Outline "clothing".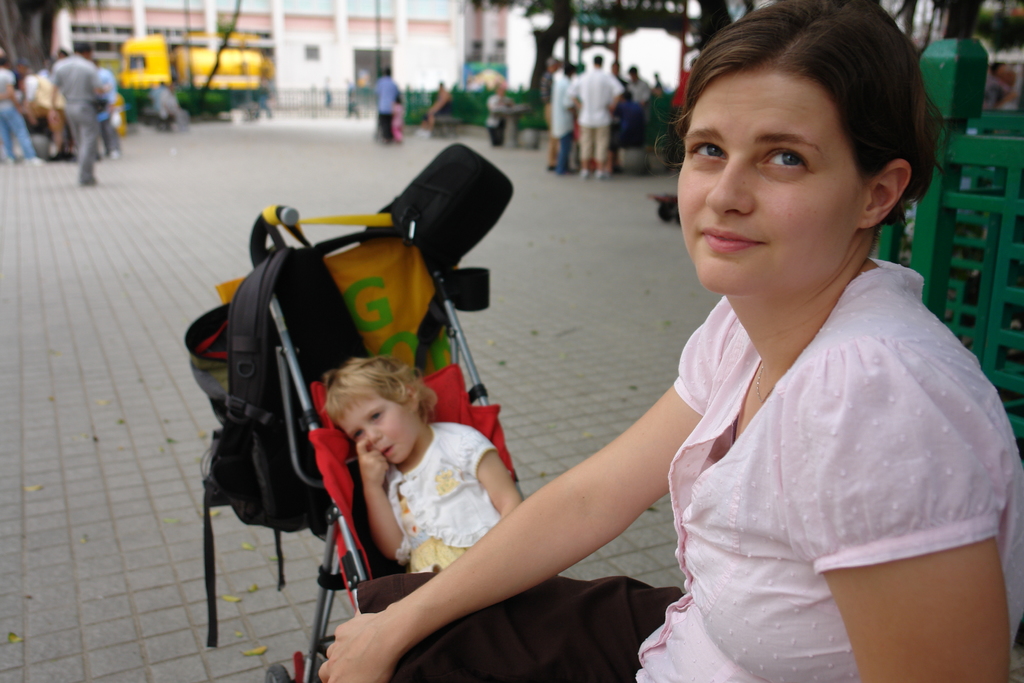
Outline: 555 64 670 179.
